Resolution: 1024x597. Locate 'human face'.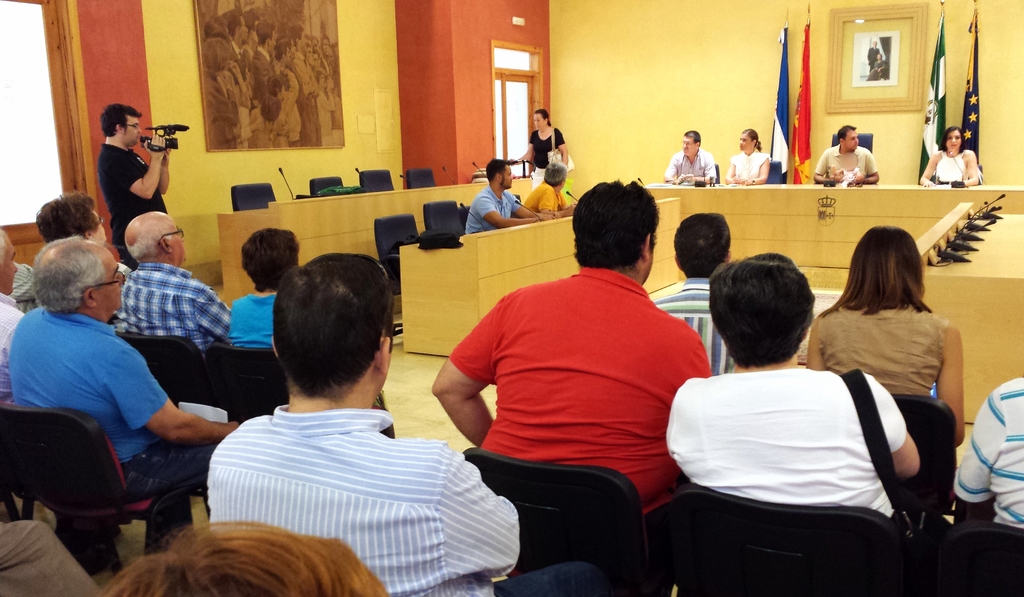
bbox=(94, 213, 108, 244).
